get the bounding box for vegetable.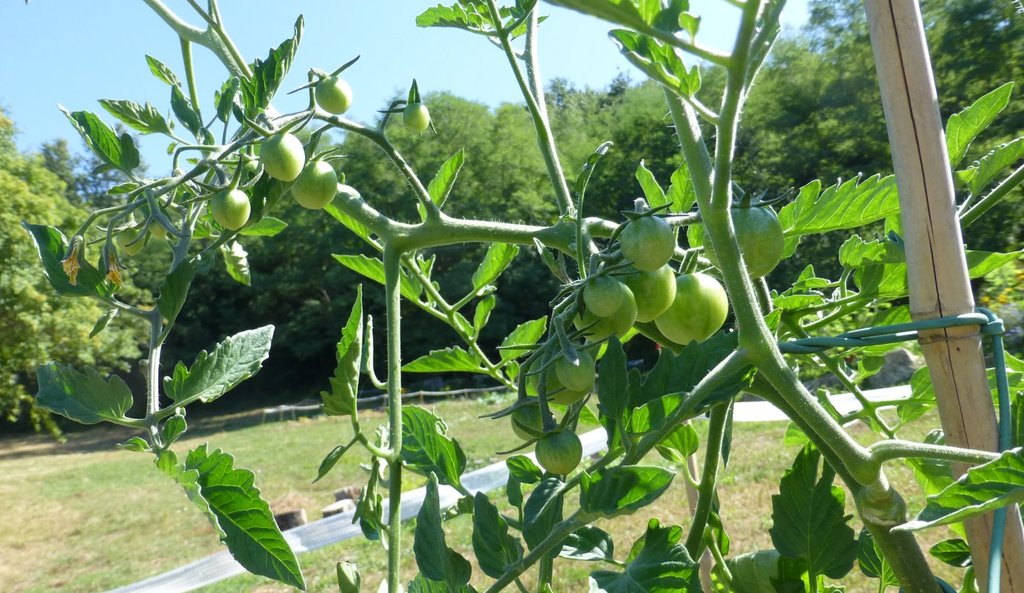
(477, 397, 544, 441).
